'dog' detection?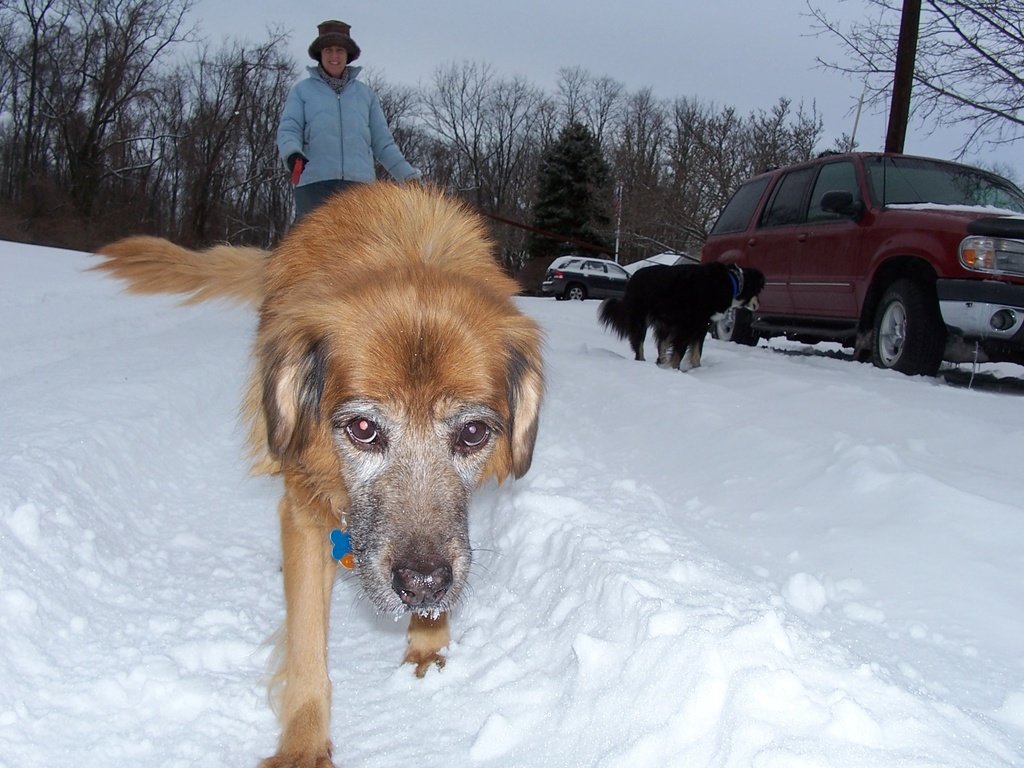
Rect(598, 258, 768, 369)
